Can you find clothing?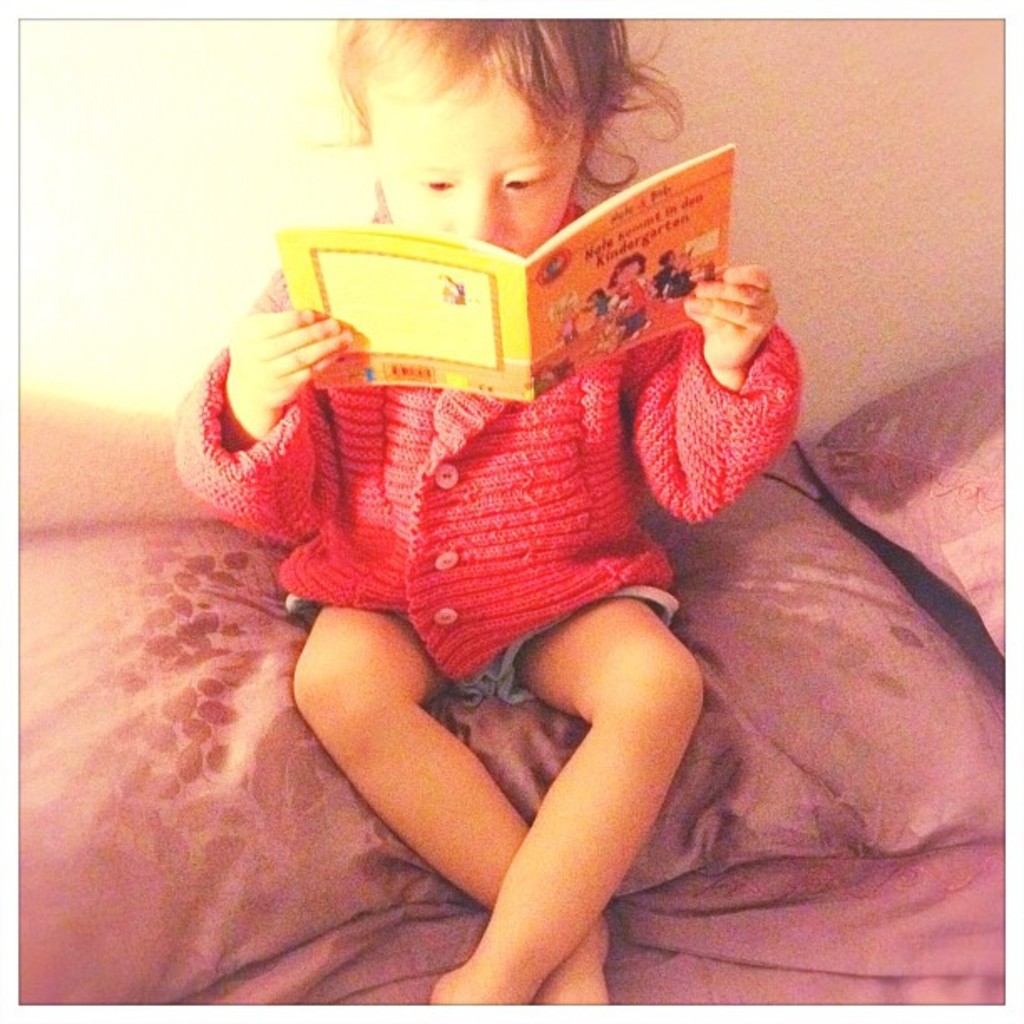
Yes, bounding box: {"left": 607, "top": 268, "right": 658, "bottom": 338}.
